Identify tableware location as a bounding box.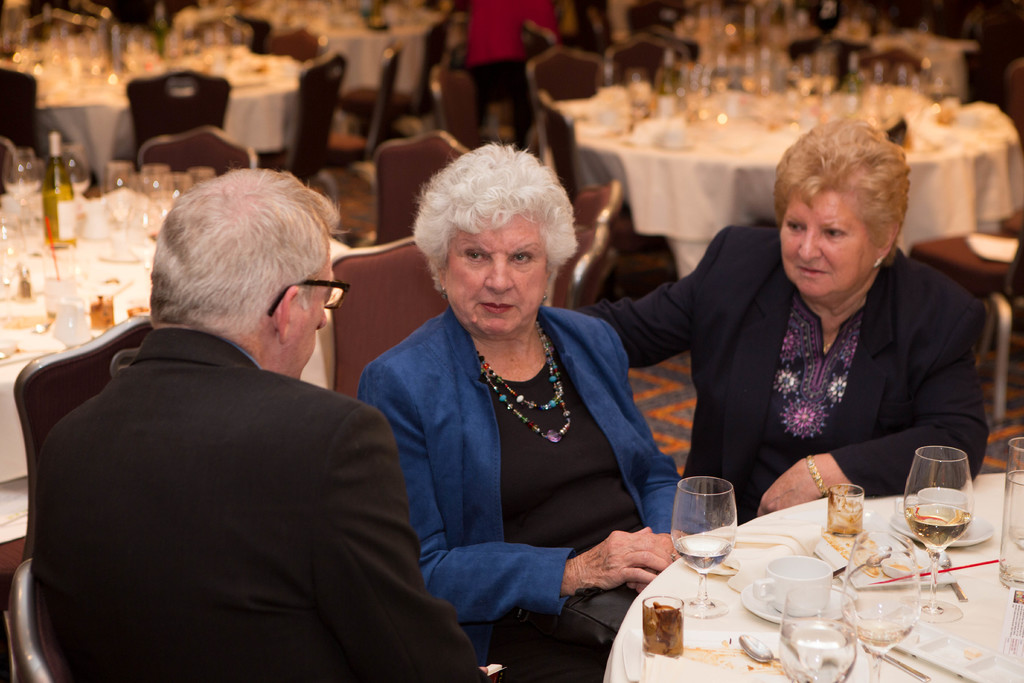
752/557/835/616.
